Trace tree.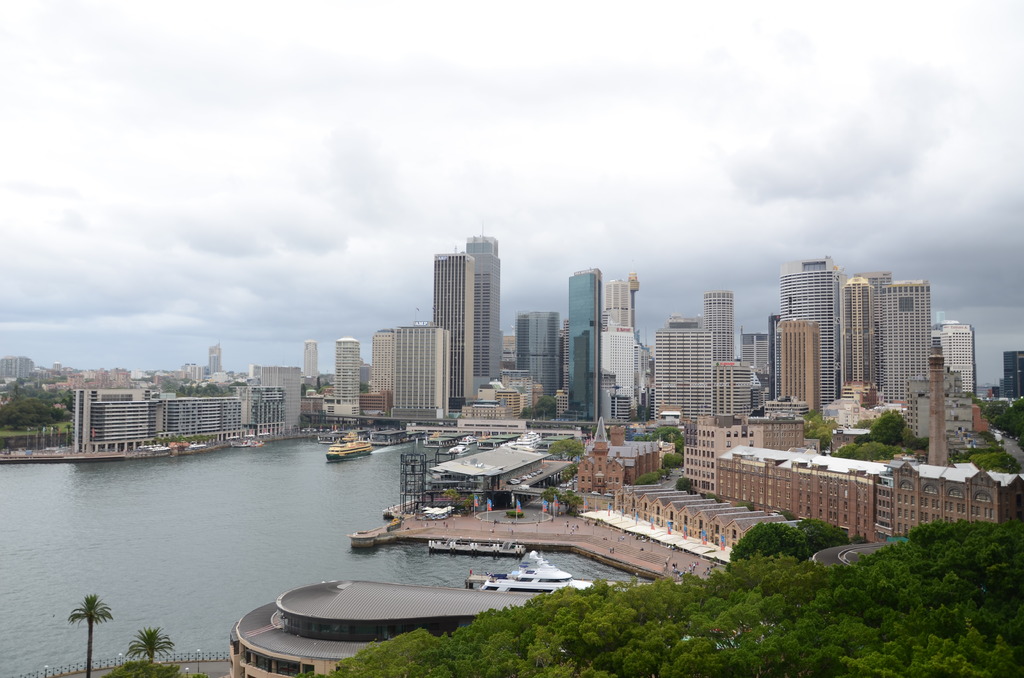
Traced to (left=67, top=594, right=118, bottom=677).
